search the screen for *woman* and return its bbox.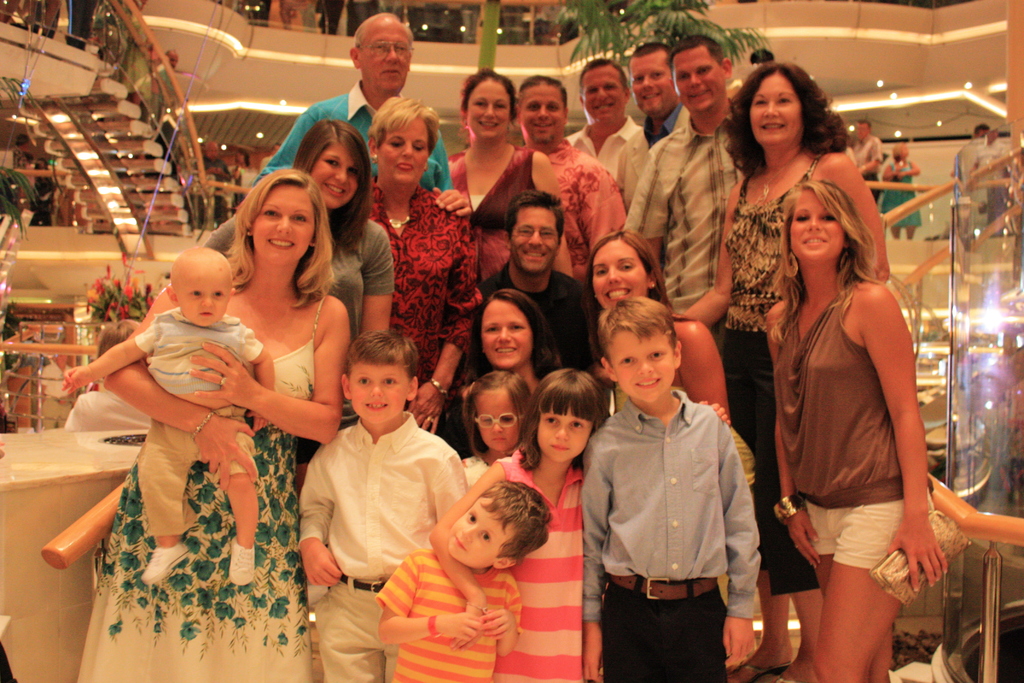
Found: (756, 174, 945, 682).
